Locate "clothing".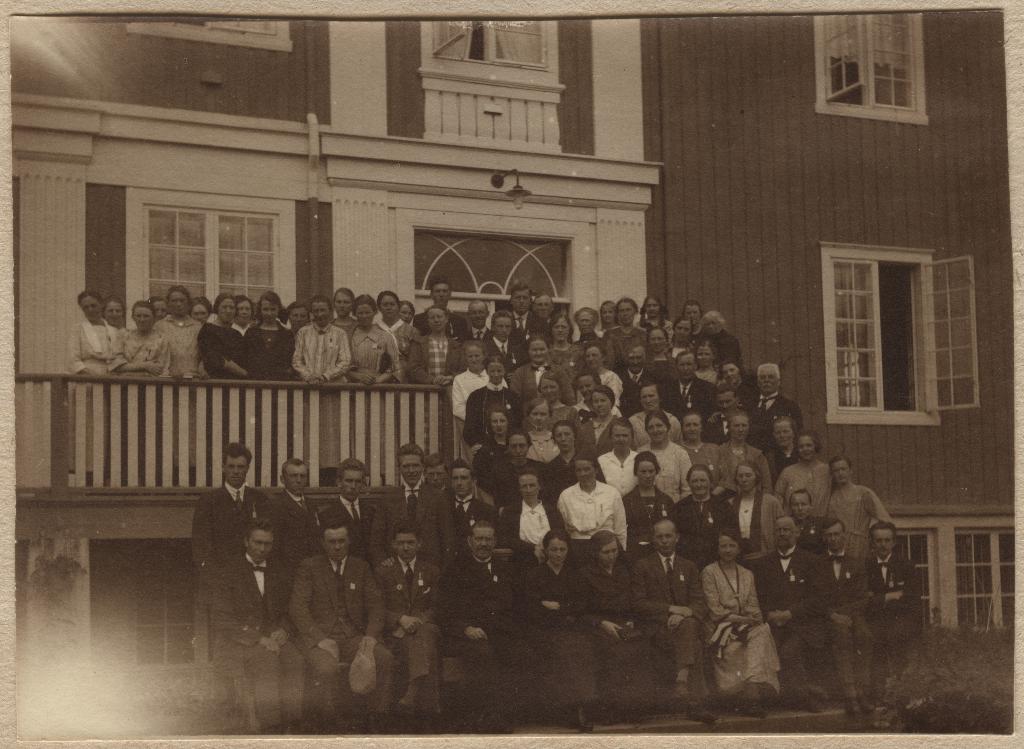
Bounding box: <bbox>598, 451, 635, 494</bbox>.
